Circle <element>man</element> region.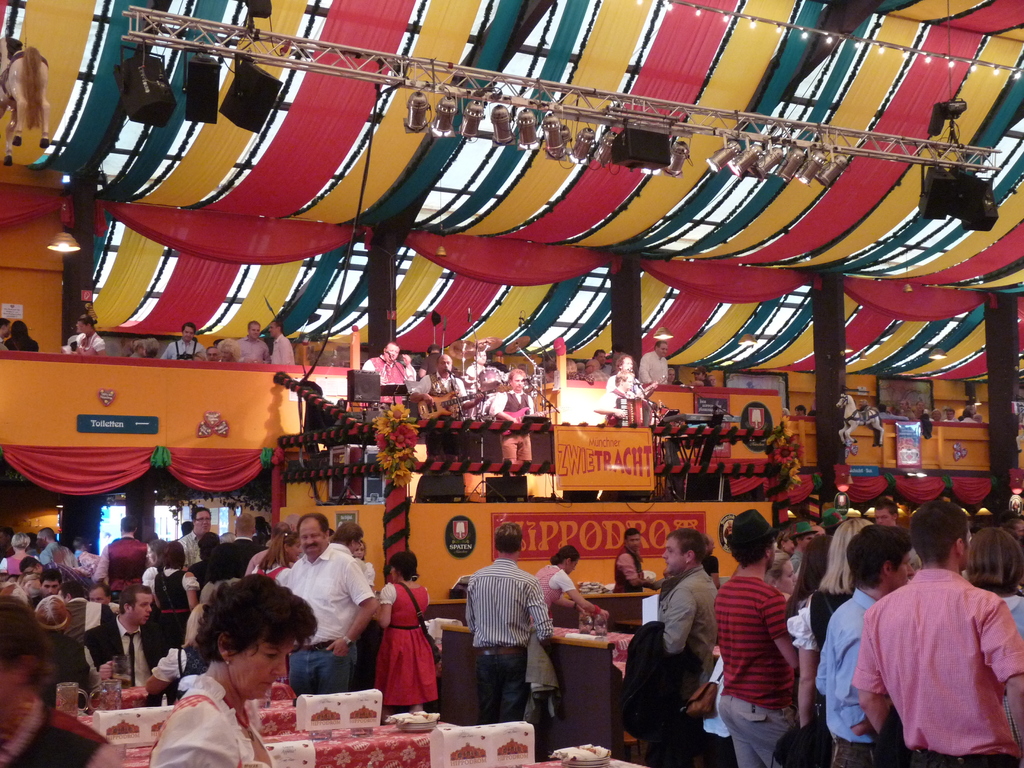
Region: detection(60, 579, 111, 639).
